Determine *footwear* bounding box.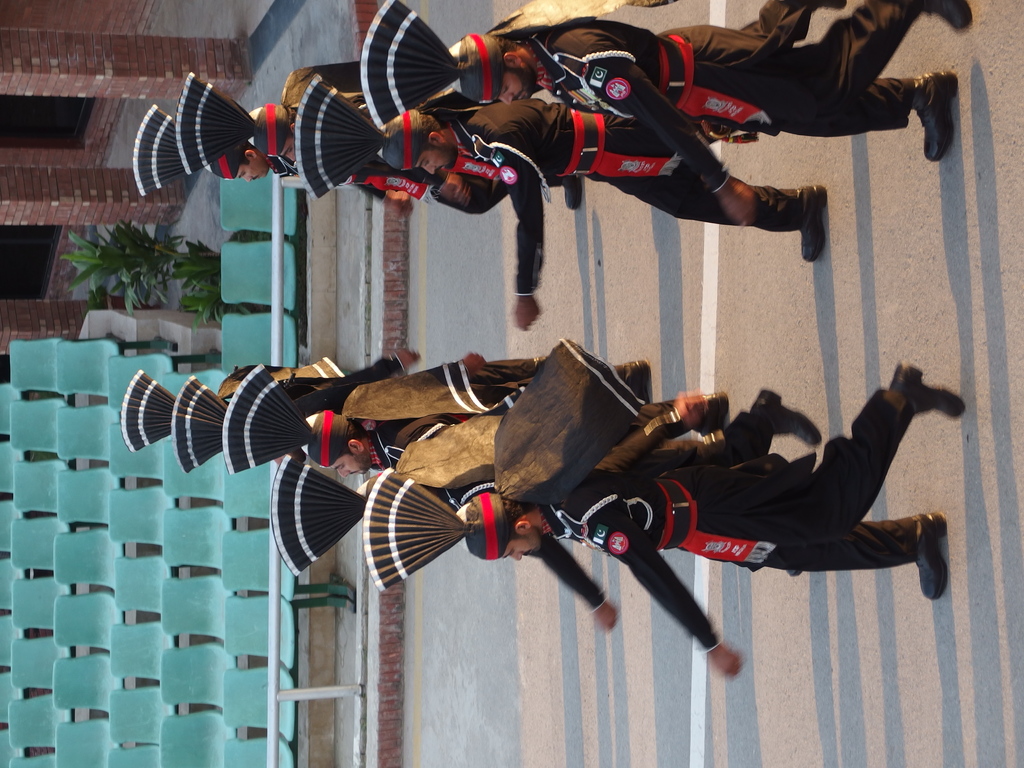
Determined: pyautogui.locateOnScreen(908, 504, 954, 607).
